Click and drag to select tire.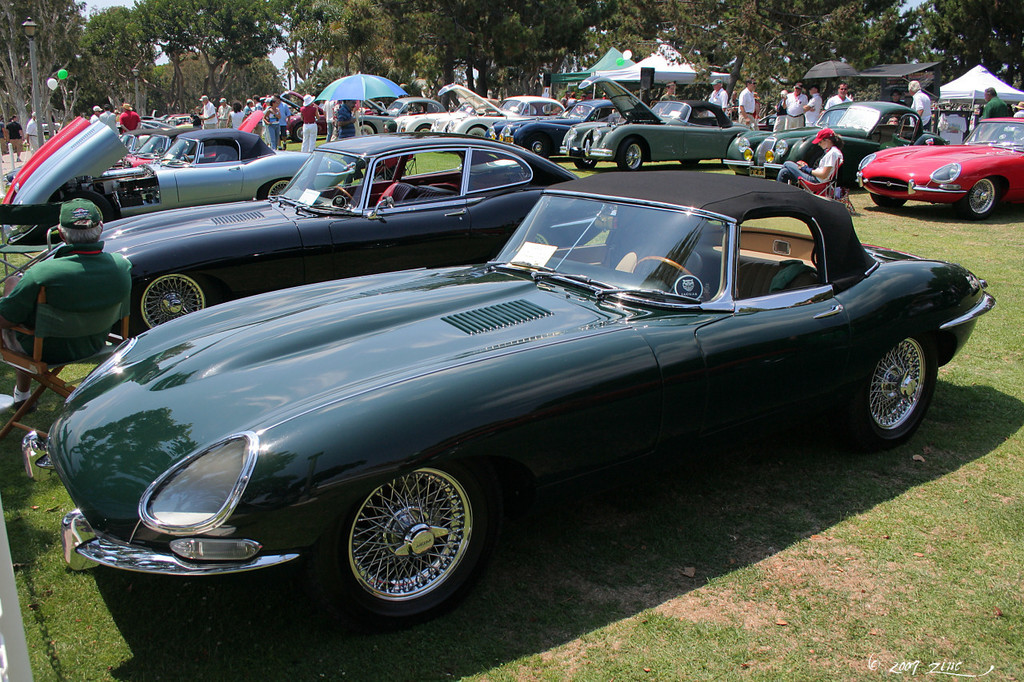
Selection: rect(576, 160, 589, 172).
